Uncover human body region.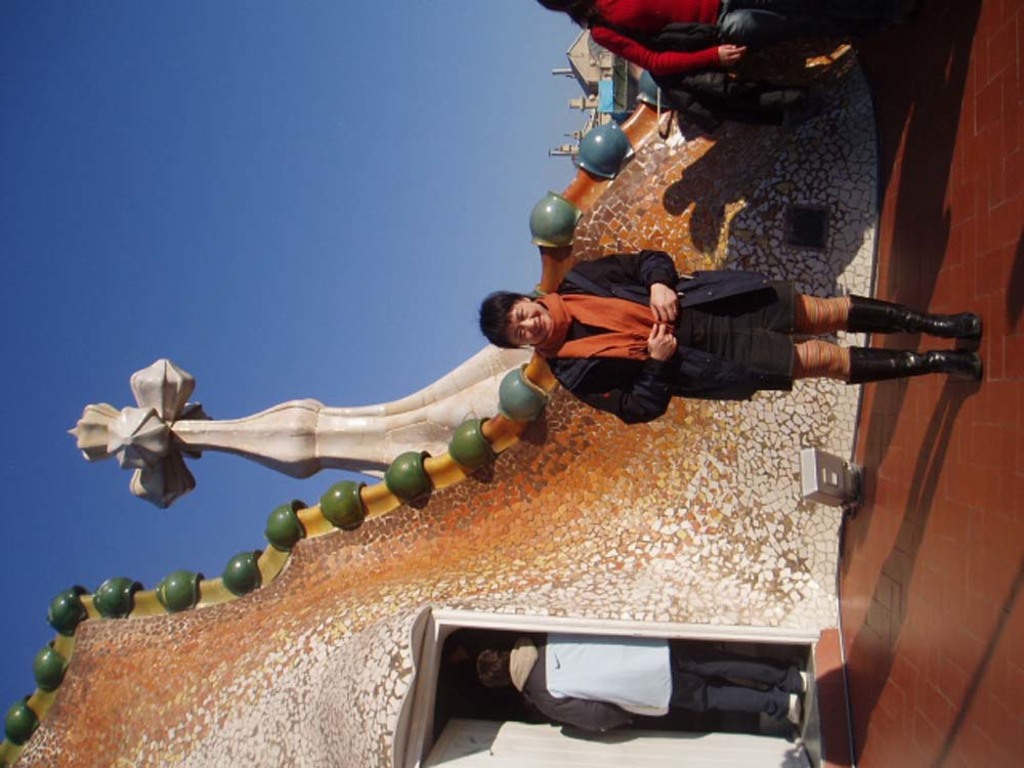
Uncovered: x1=525 y1=0 x2=859 y2=86.
